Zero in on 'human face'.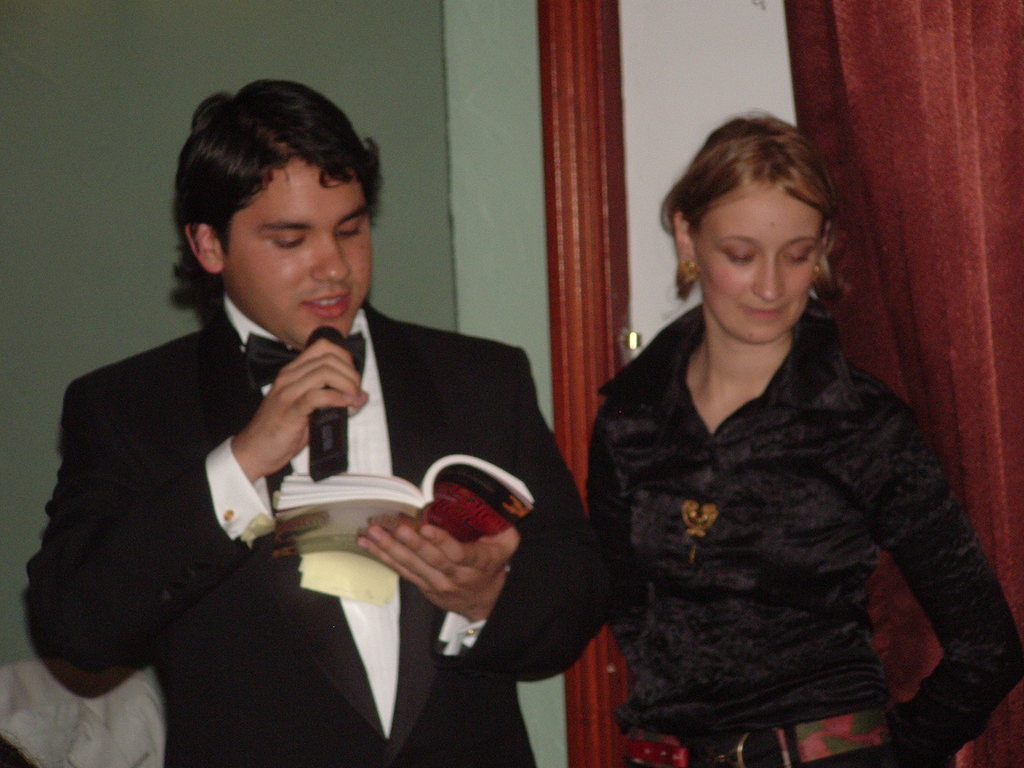
Zeroed in: l=699, t=188, r=812, b=343.
